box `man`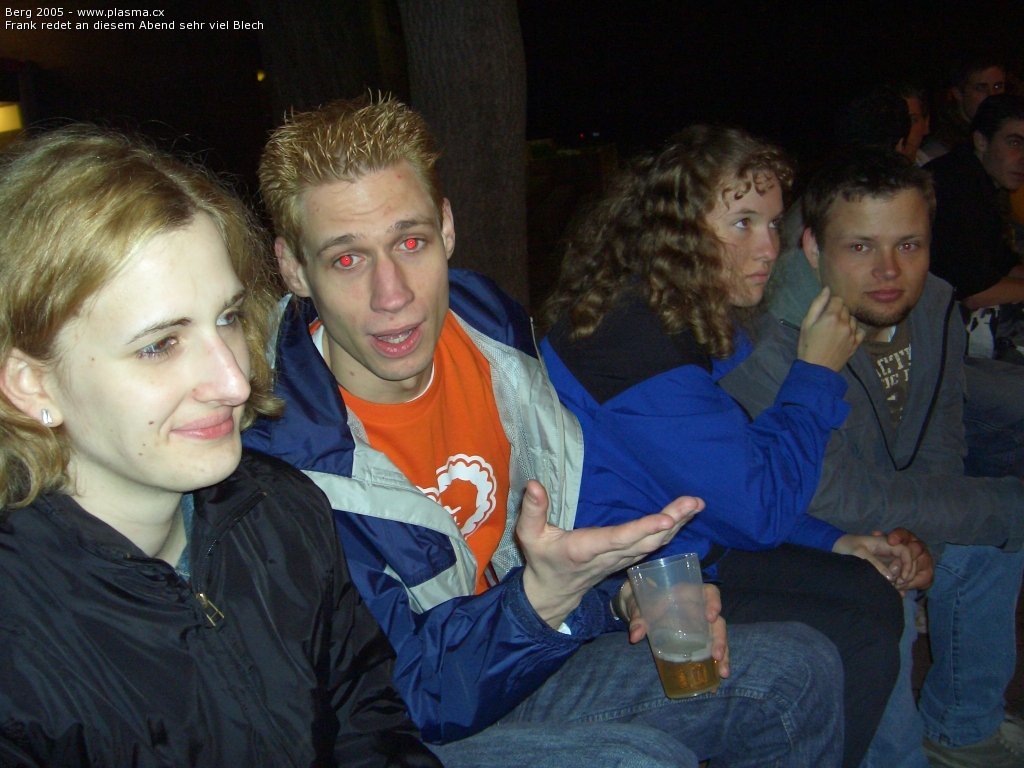
[left=917, top=99, right=1023, bottom=363]
